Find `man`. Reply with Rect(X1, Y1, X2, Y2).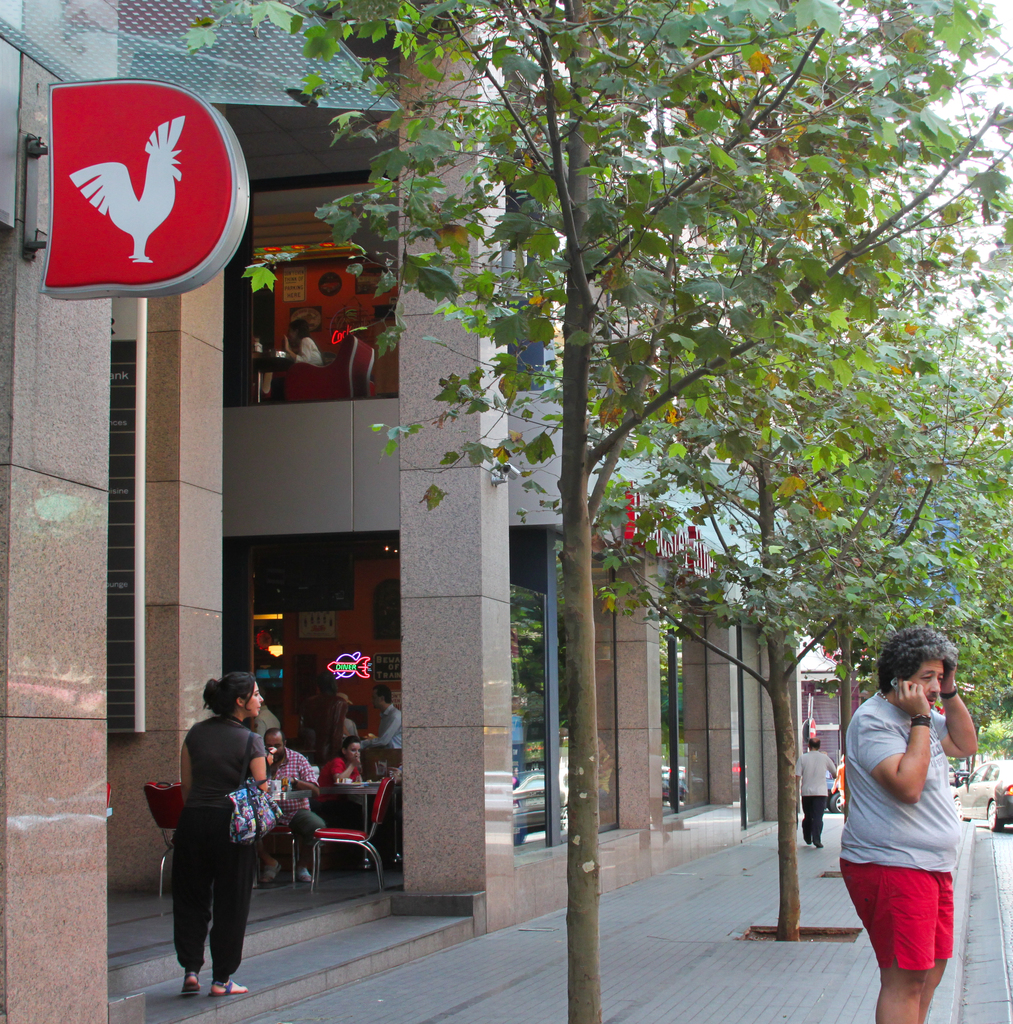
Rect(790, 733, 836, 847).
